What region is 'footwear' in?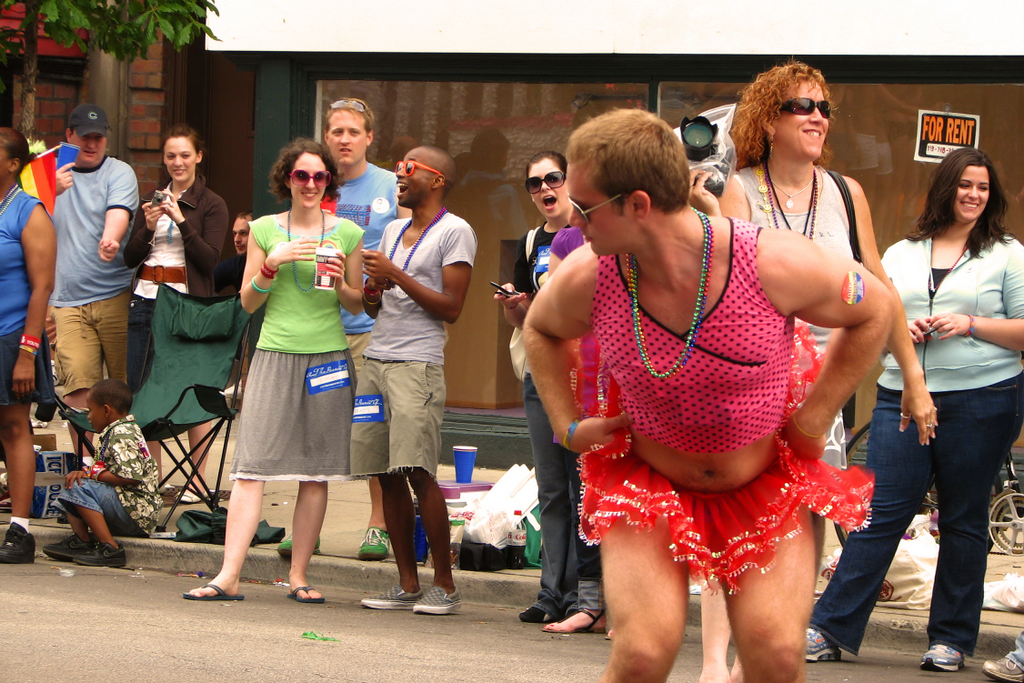
x1=187, y1=587, x2=242, y2=604.
